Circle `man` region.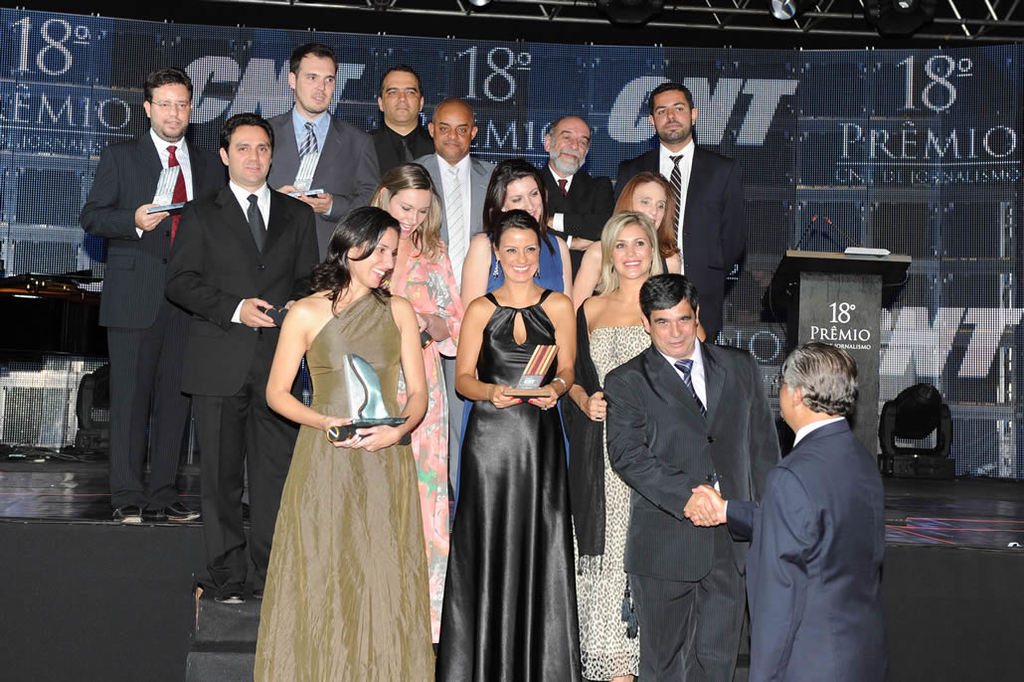
Region: (690,345,884,681).
